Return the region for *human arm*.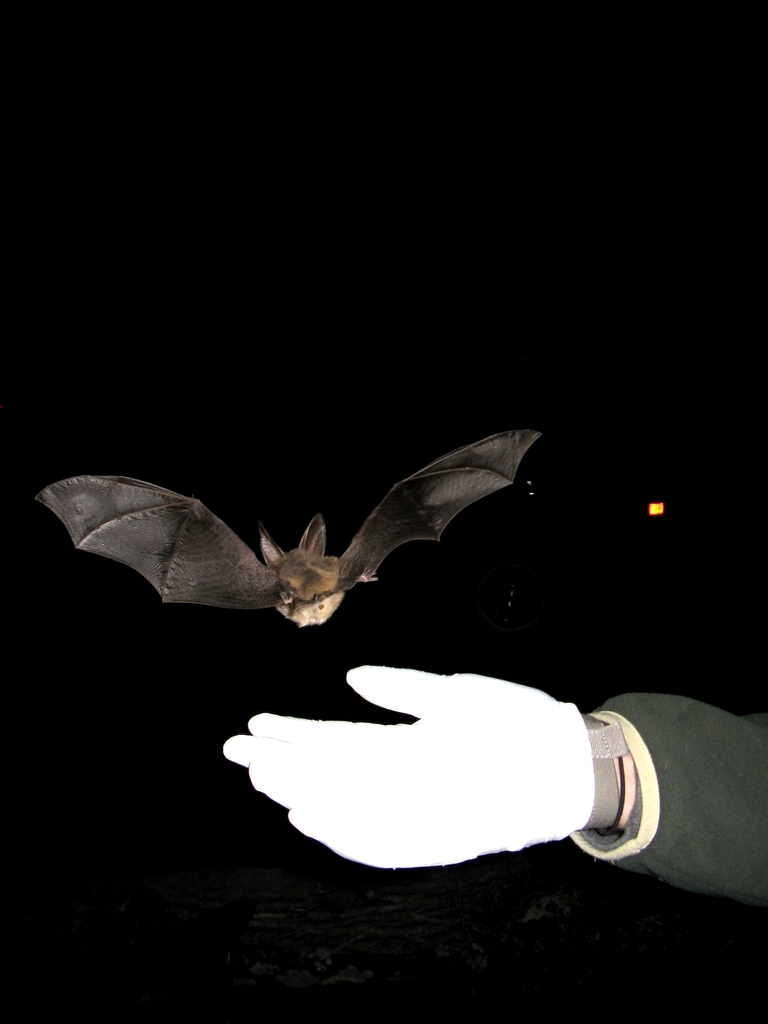
228 714 767 908.
